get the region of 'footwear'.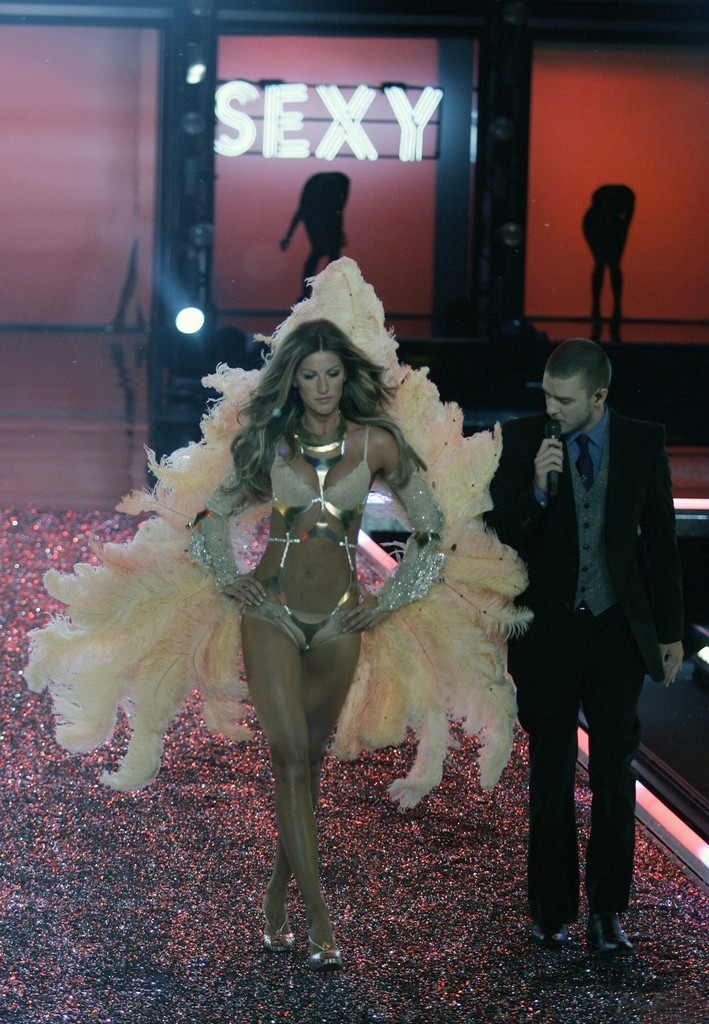
bbox=(248, 923, 296, 956).
